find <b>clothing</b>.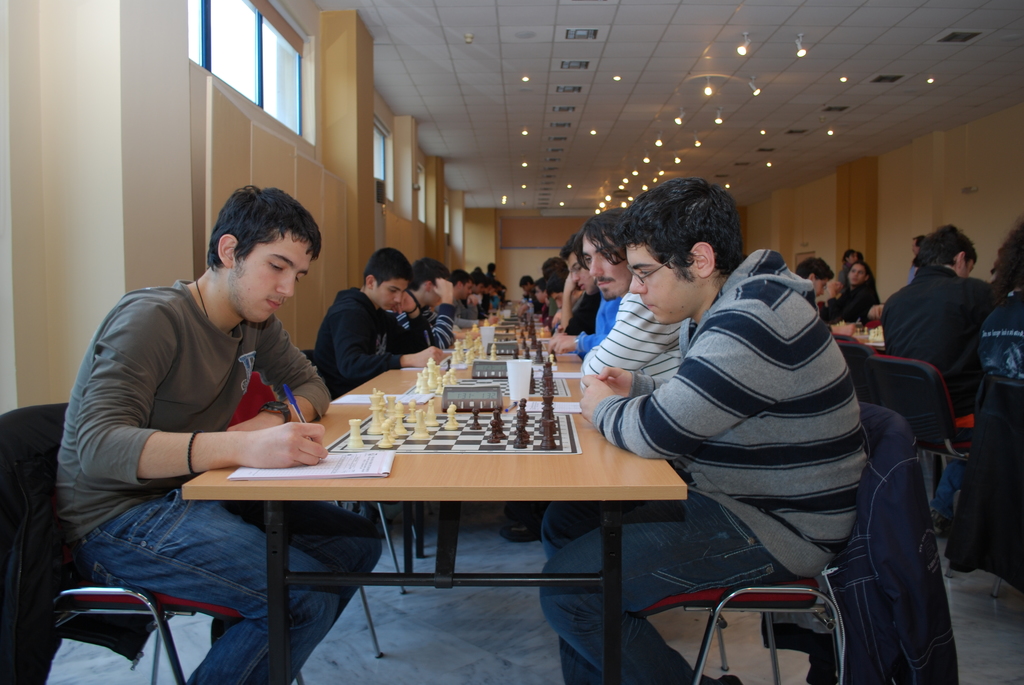
822/285/880/329.
